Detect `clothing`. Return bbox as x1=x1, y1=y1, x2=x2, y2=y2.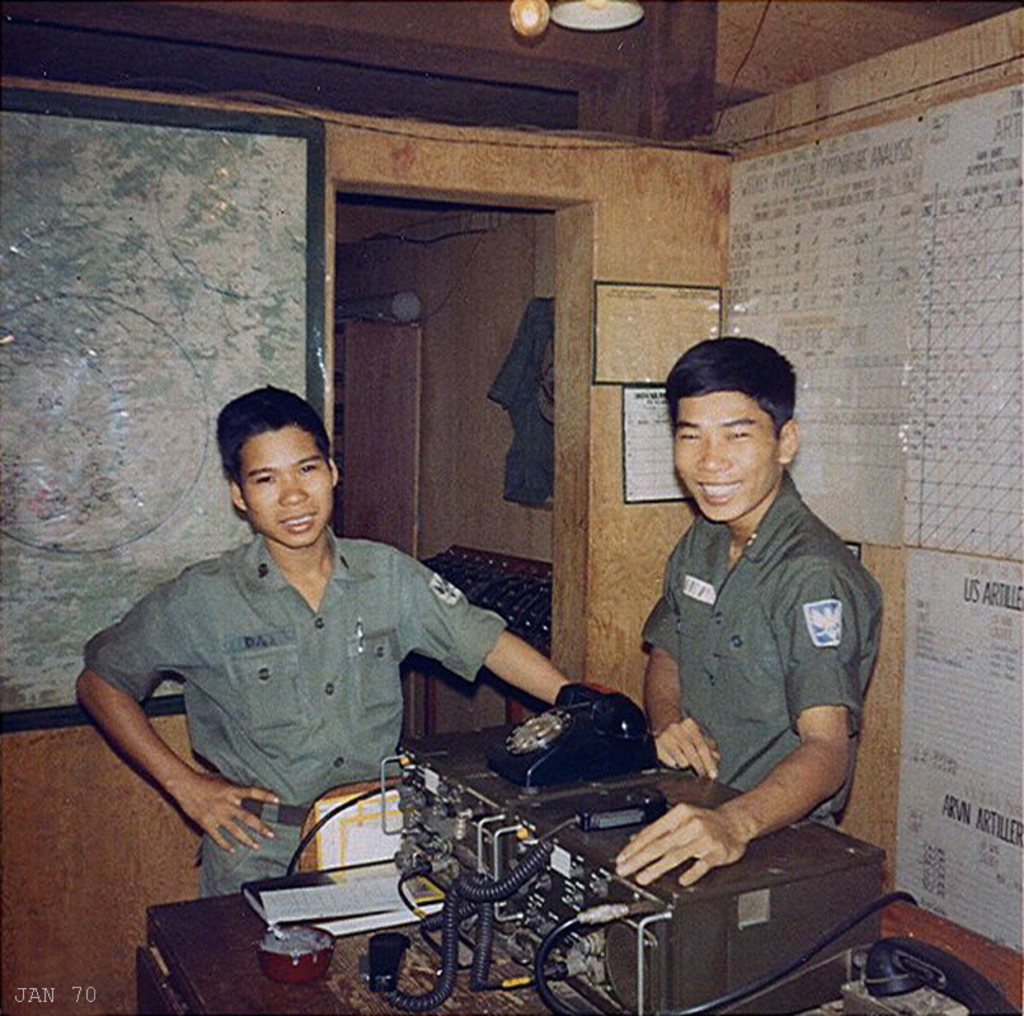
x1=72, y1=470, x2=562, y2=894.
